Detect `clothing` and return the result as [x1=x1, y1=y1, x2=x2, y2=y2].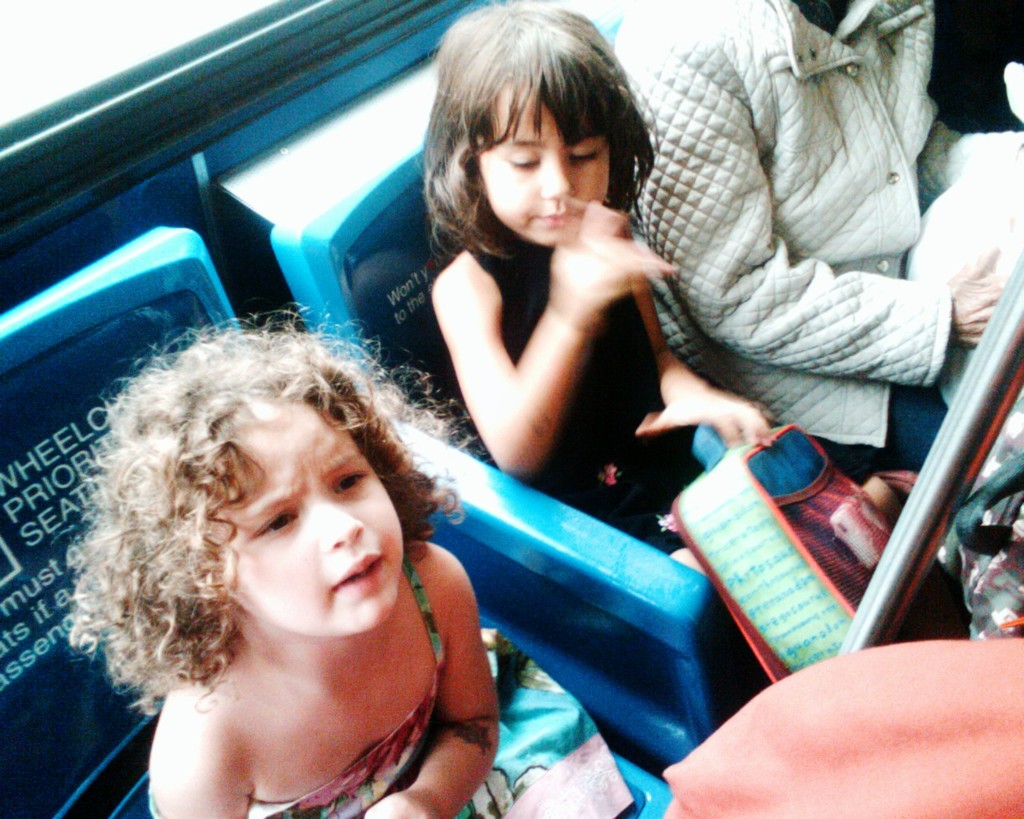
[x1=186, y1=560, x2=643, y2=818].
